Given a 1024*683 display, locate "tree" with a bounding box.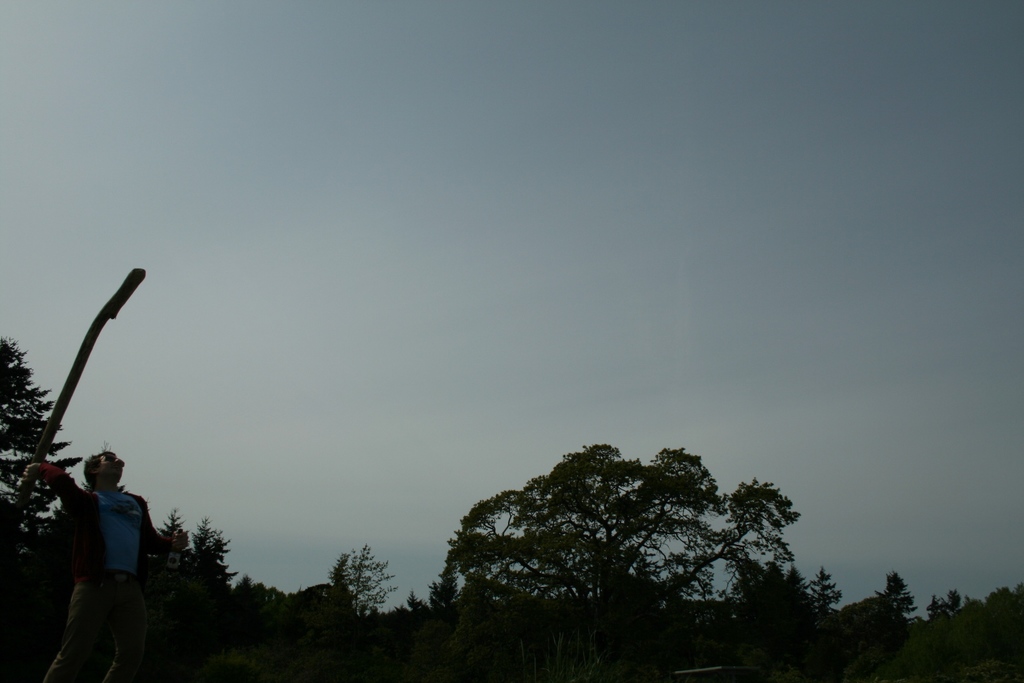
Located: Rect(156, 504, 211, 587).
